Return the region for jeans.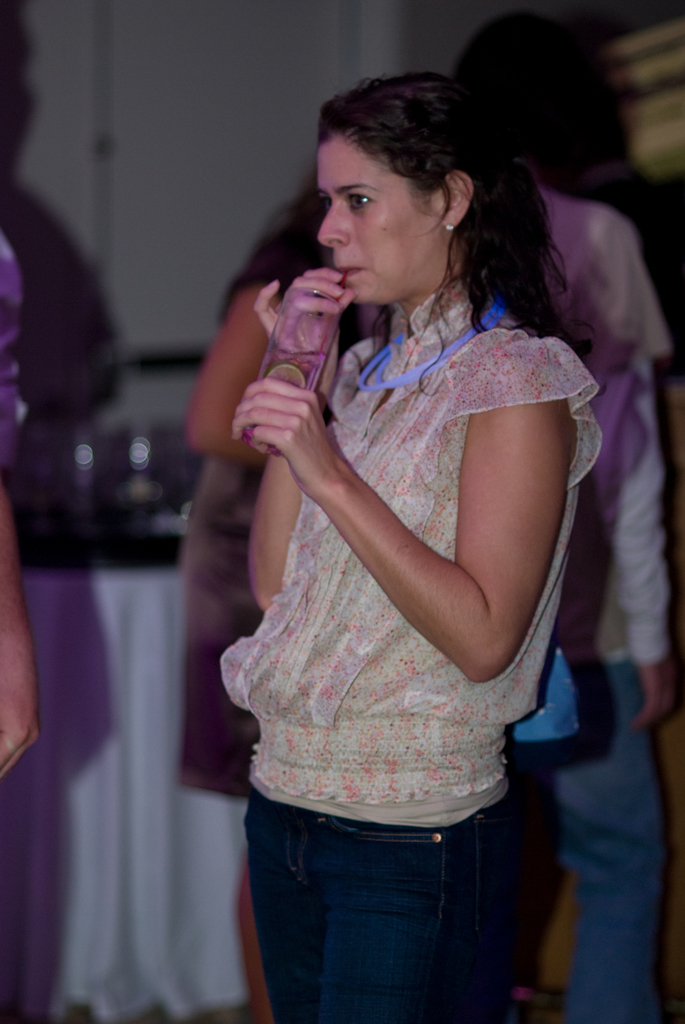
(237,799,535,1020).
